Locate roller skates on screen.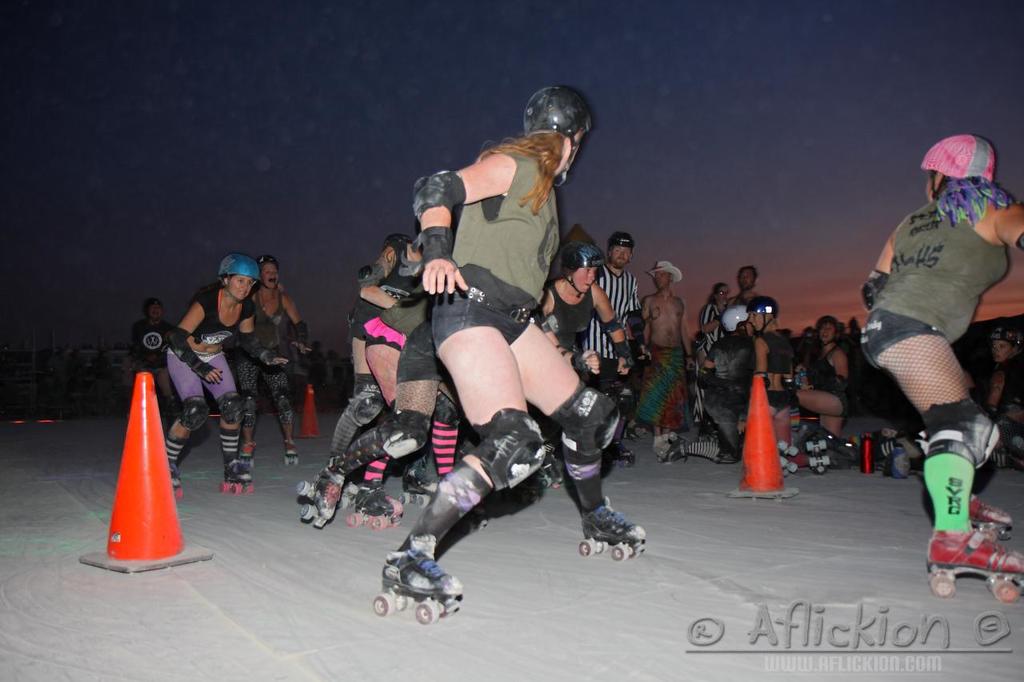
On screen at box=[927, 525, 1023, 603].
